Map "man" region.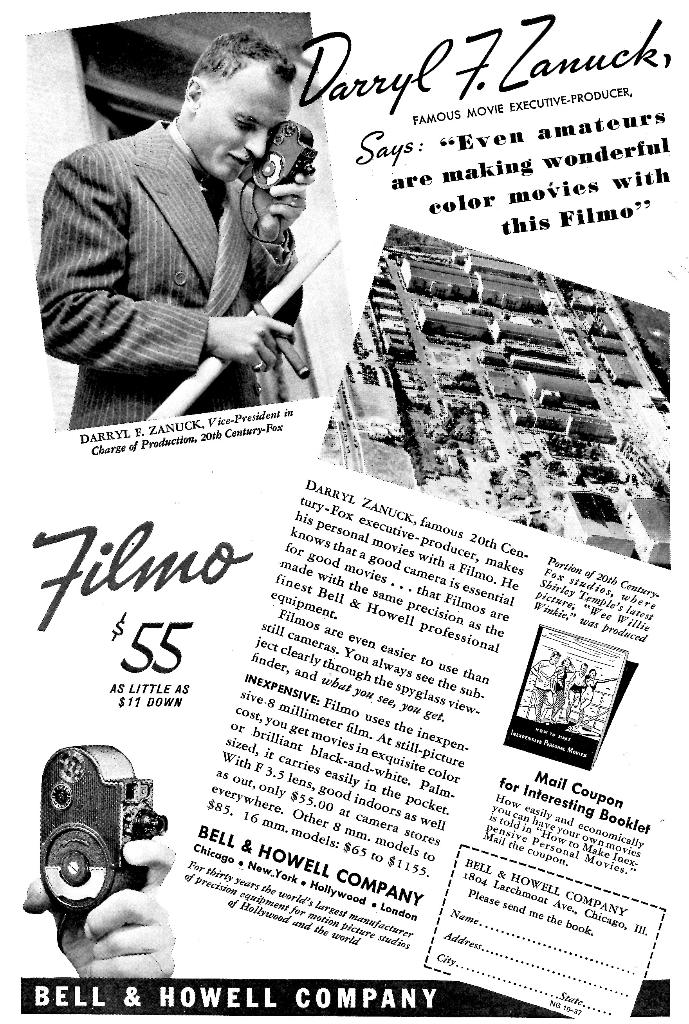
Mapped to box(33, 33, 349, 414).
